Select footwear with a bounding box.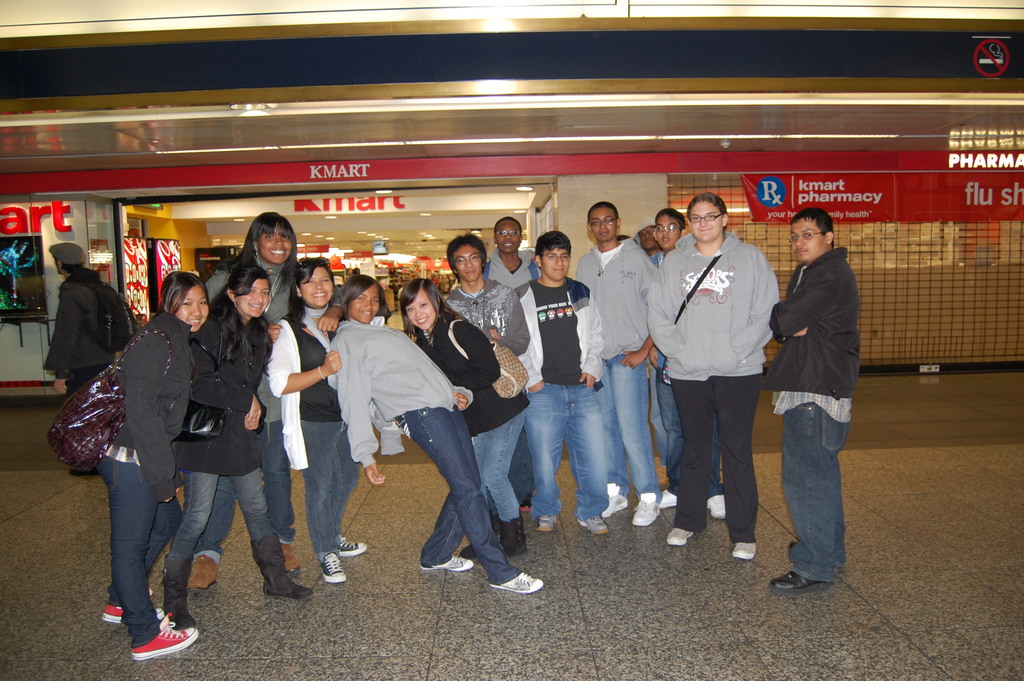
region(497, 514, 529, 556).
